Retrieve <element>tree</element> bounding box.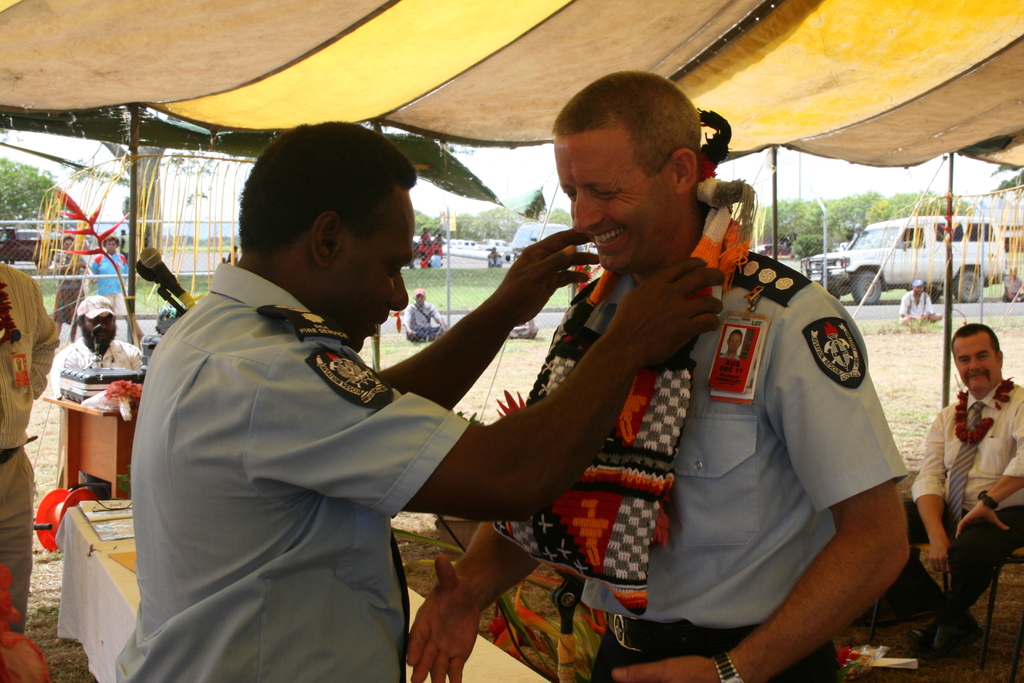
Bounding box: 0,157,58,221.
